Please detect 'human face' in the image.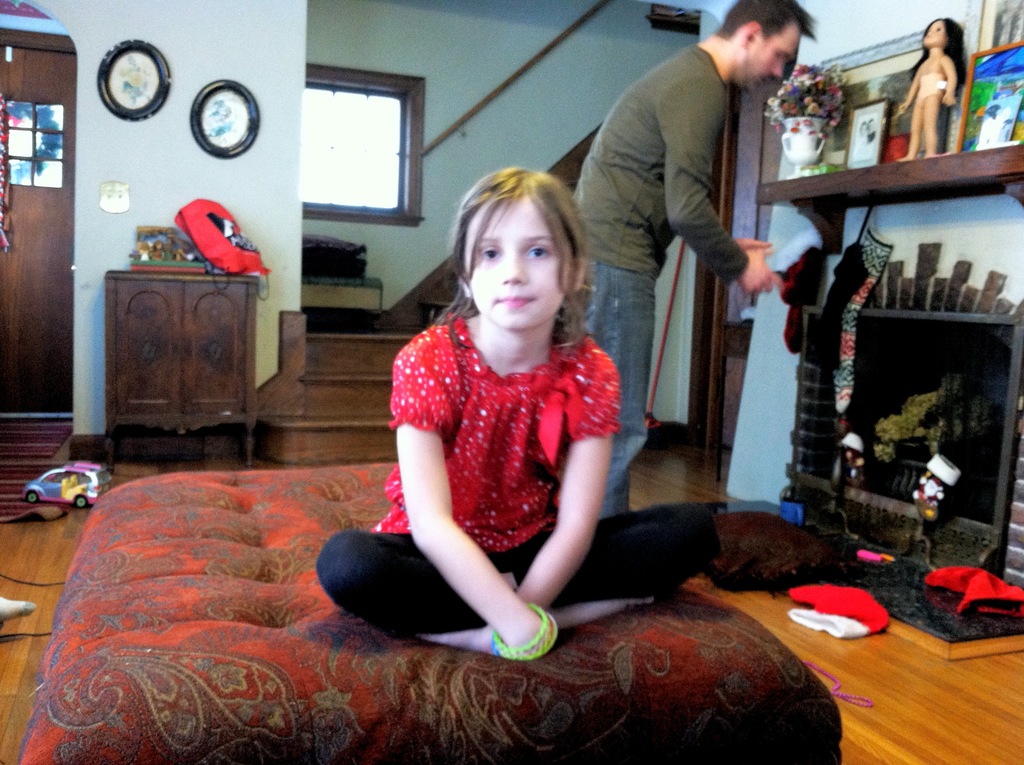
922:19:947:45.
